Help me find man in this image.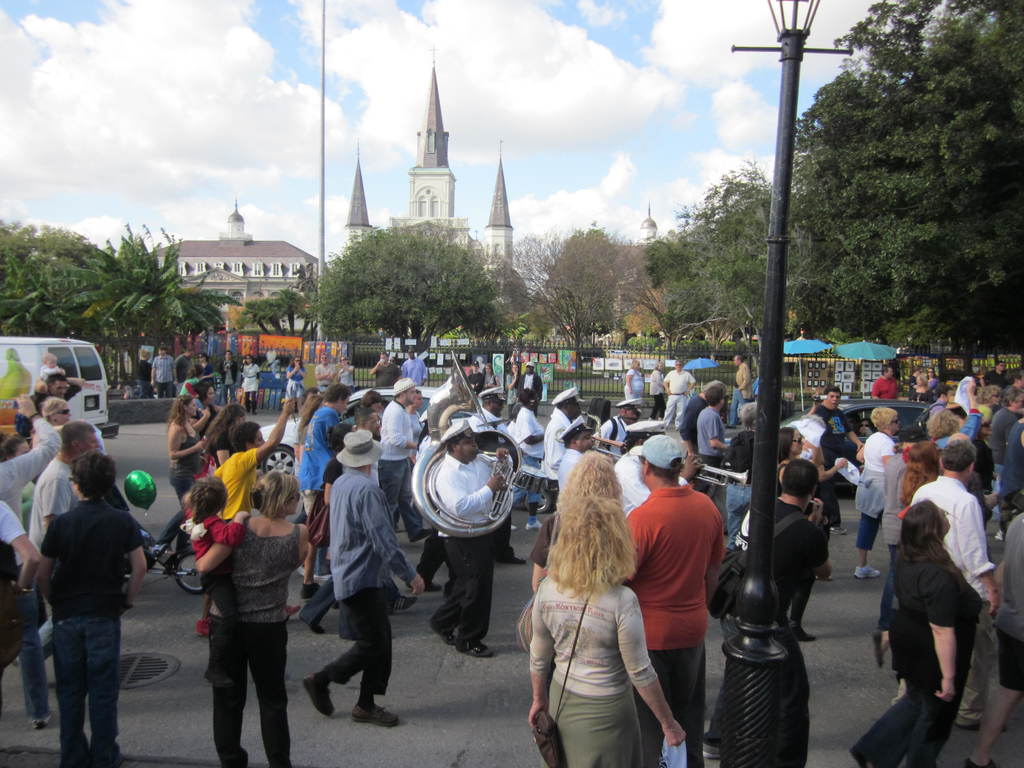
Found it: (x1=870, y1=367, x2=900, y2=400).
